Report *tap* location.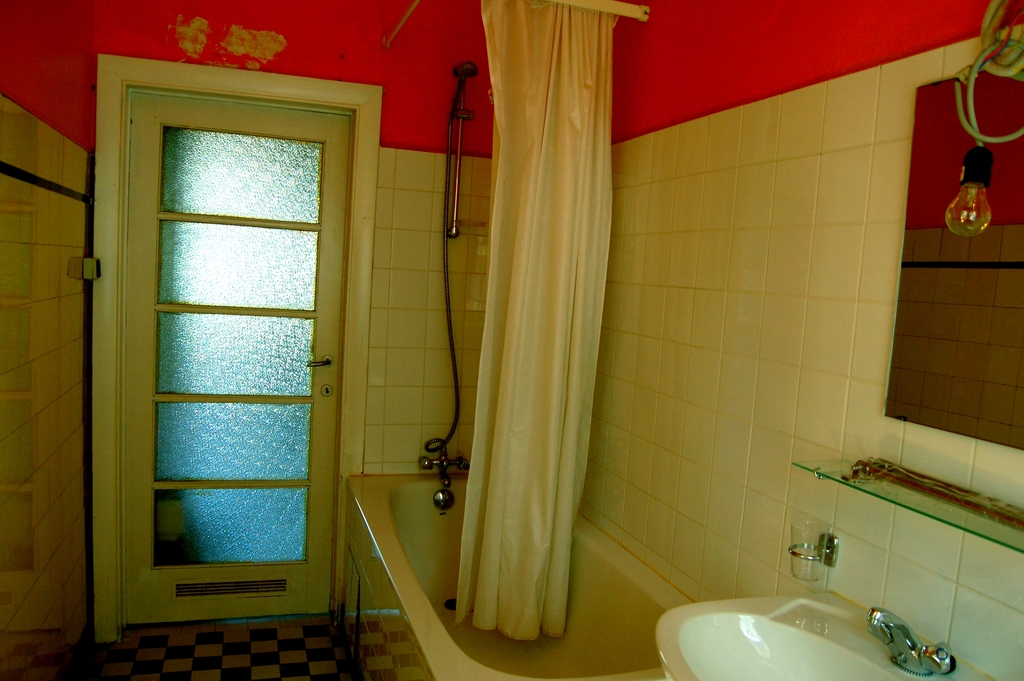
Report: detection(418, 452, 472, 486).
